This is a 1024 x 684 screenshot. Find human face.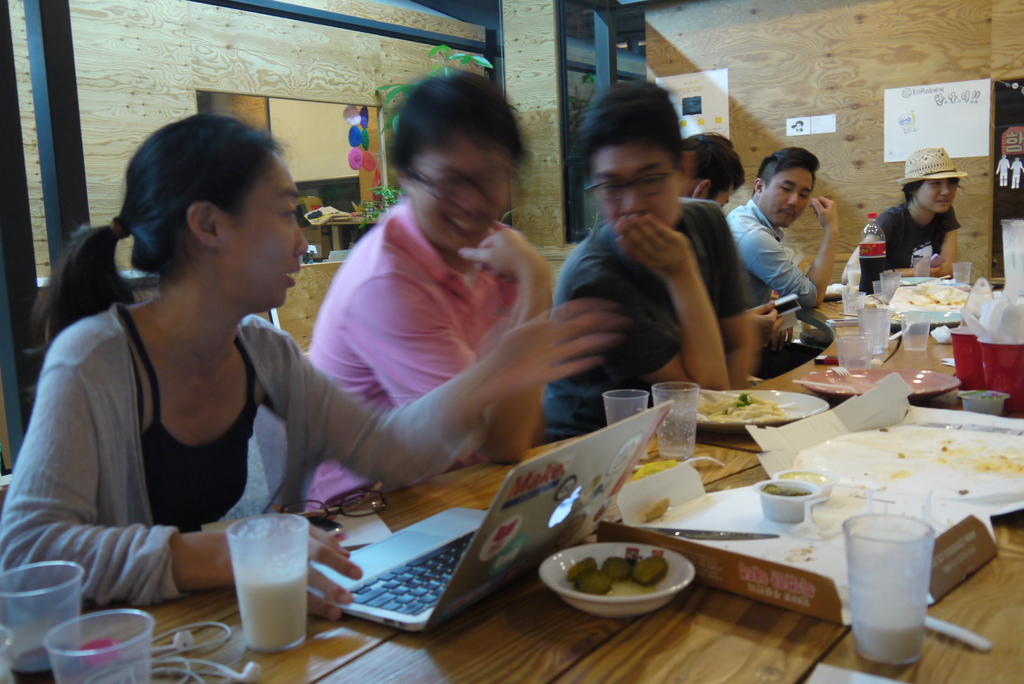
Bounding box: x1=918 y1=181 x2=960 y2=216.
